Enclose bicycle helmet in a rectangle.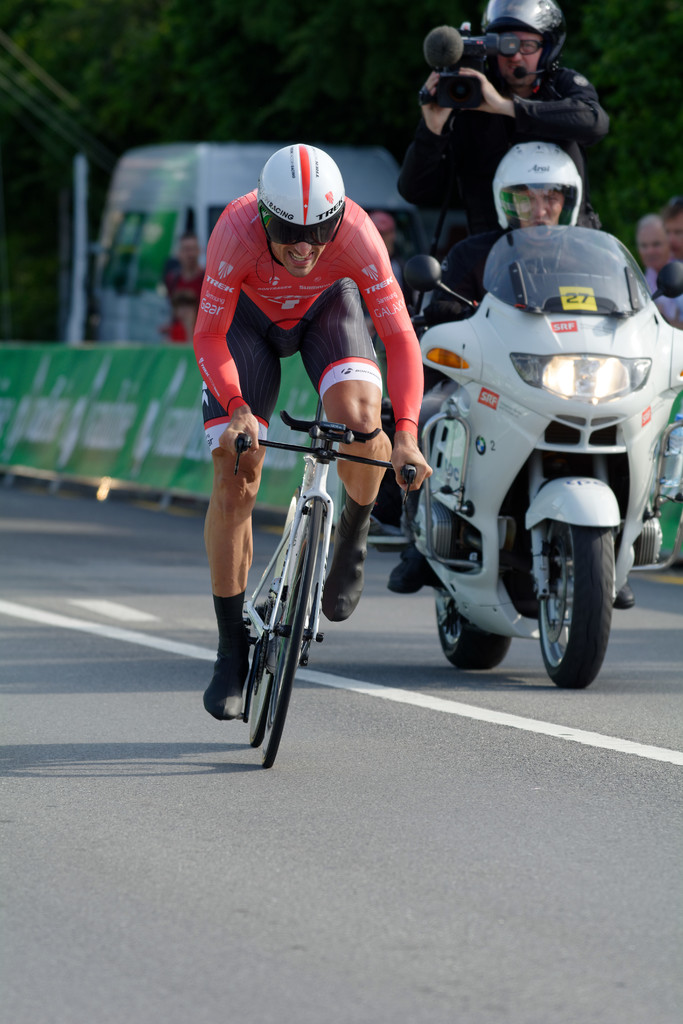
[x1=260, y1=143, x2=346, y2=237].
